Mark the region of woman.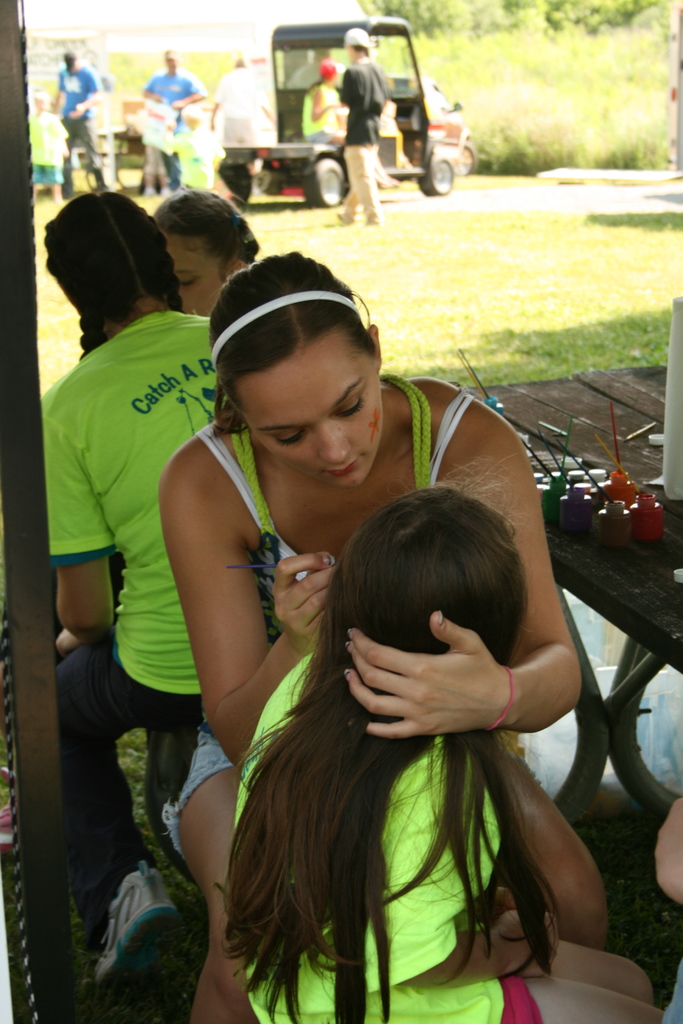
Region: <bbox>143, 182, 255, 324</bbox>.
